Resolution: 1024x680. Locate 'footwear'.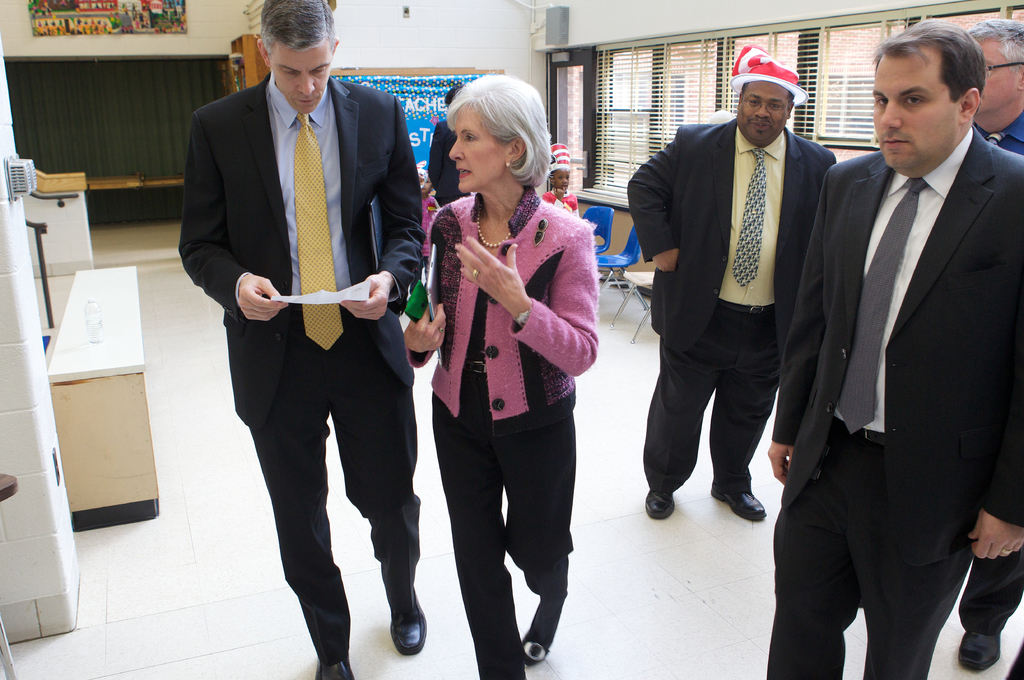
bbox(385, 564, 429, 658).
